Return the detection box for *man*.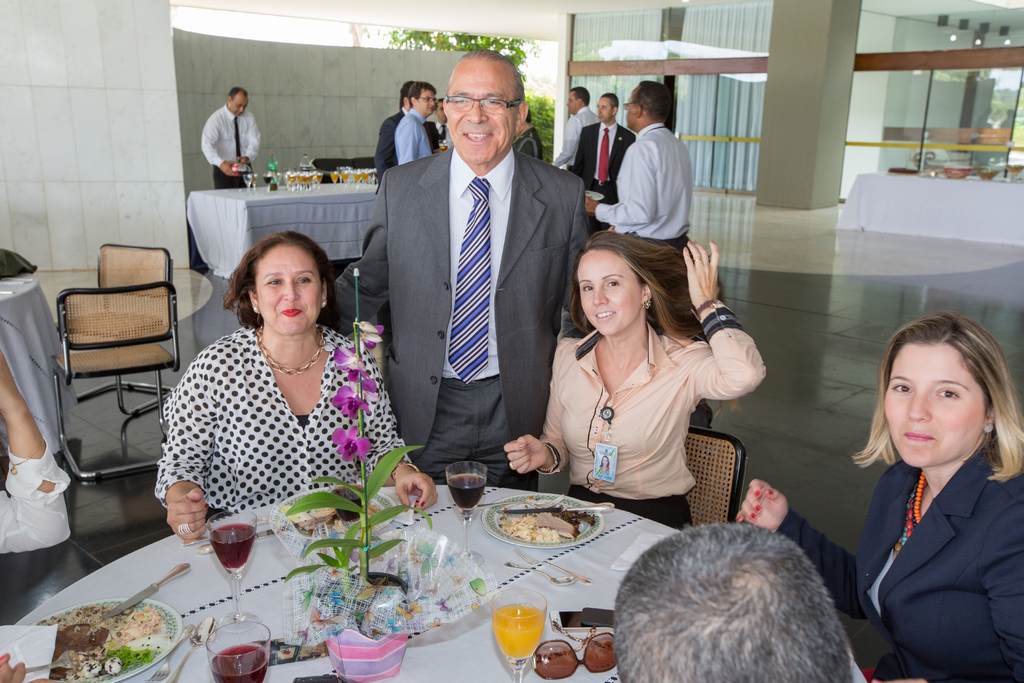
bbox(583, 79, 709, 429).
